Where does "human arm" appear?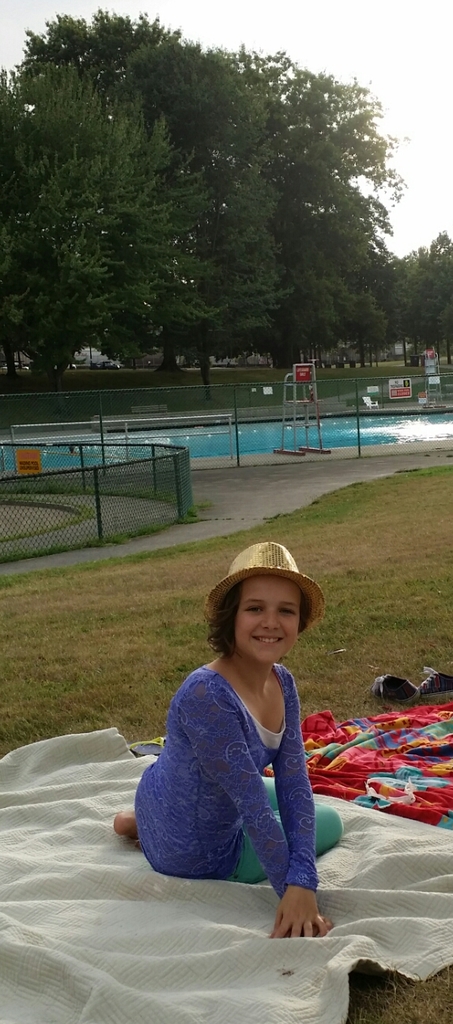
Appears at 169,676,332,948.
